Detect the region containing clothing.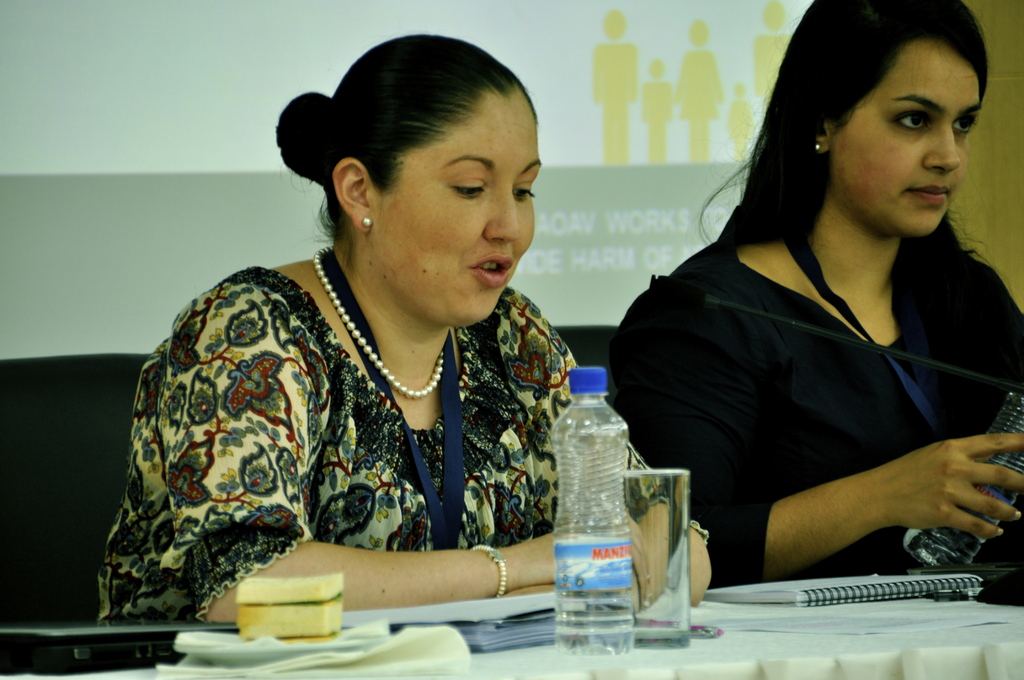
l=93, t=261, r=709, b=626.
